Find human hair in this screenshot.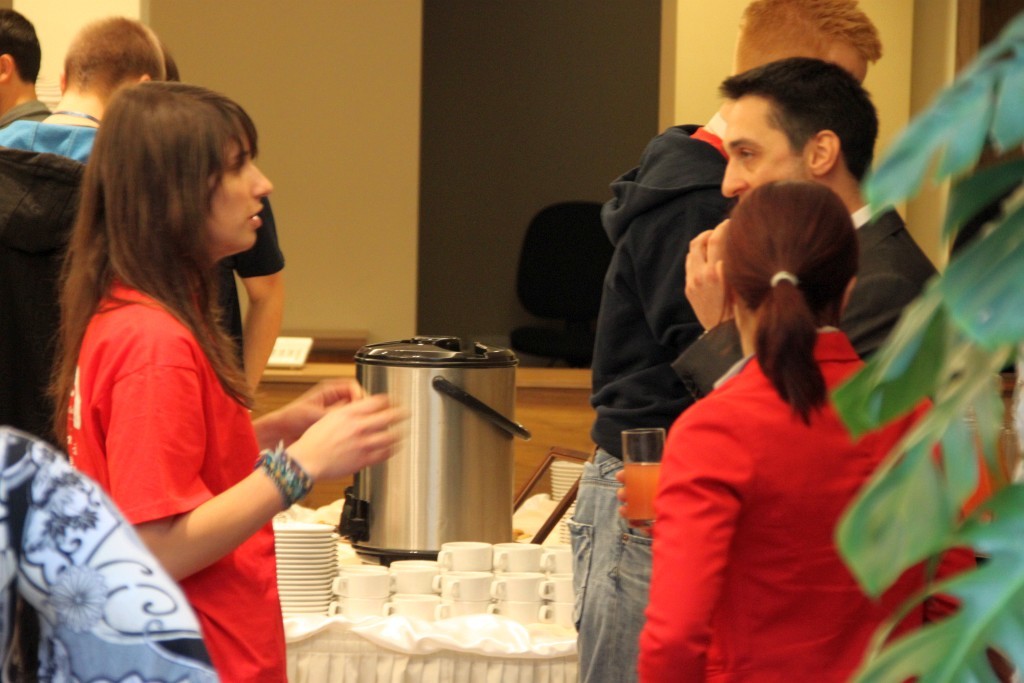
The bounding box for human hair is l=62, t=62, r=272, b=446.
